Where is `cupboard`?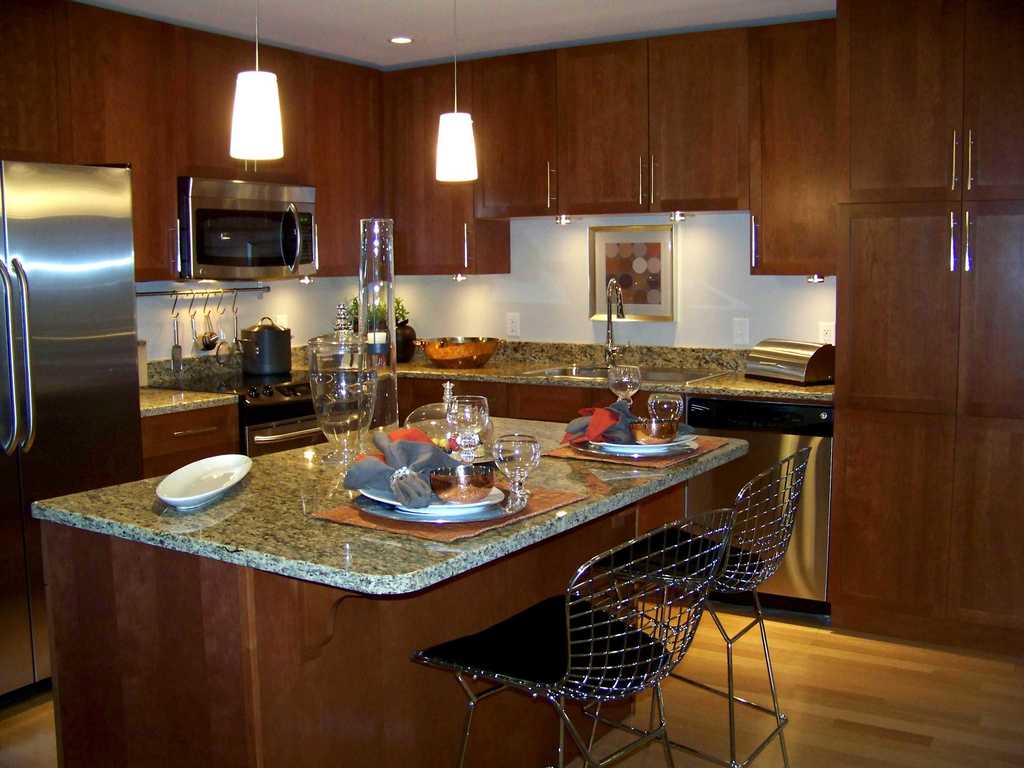
(left=829, top=86, right=1023, bottom=682).
